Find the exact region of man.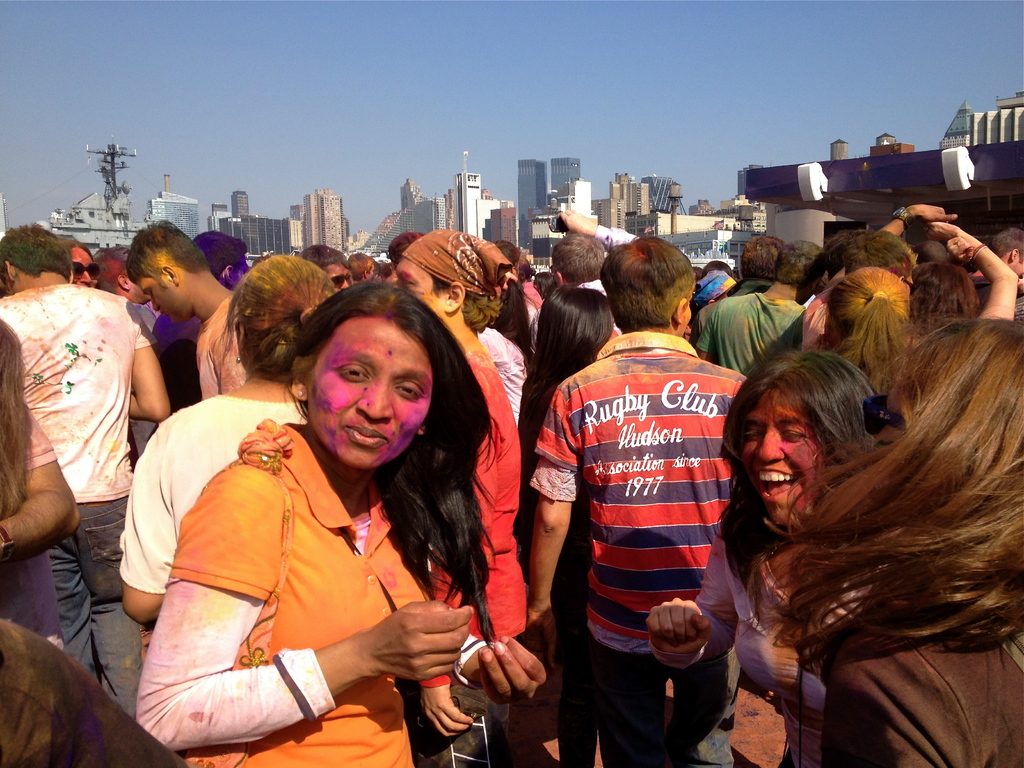
Exact region: <bbox>730, 232, 847, 314</bbox>.
